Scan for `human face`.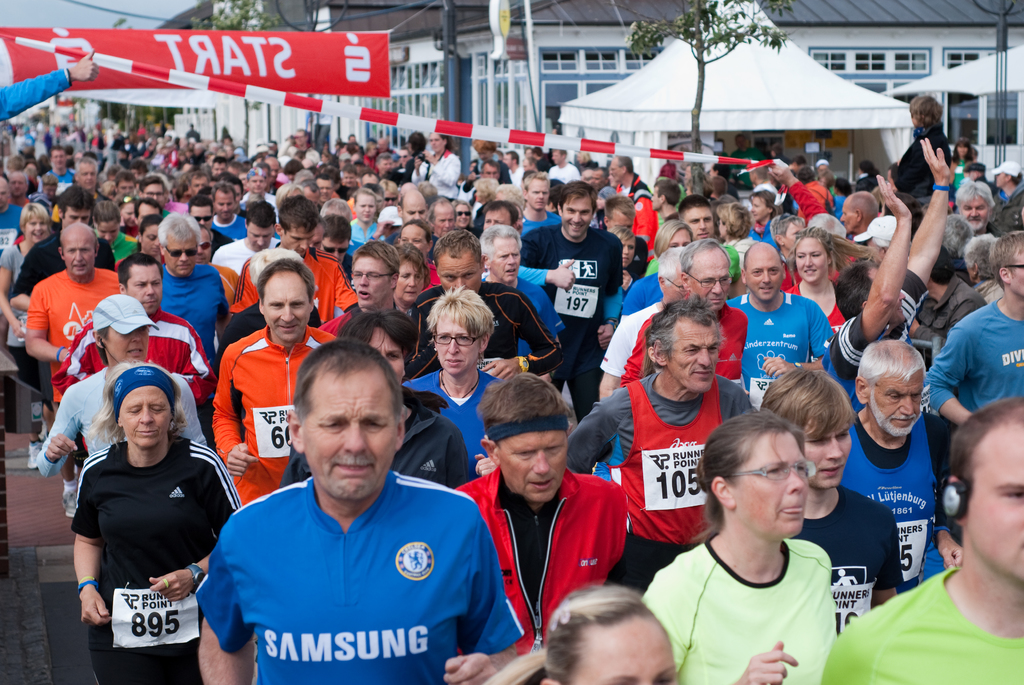
Scan result: 575,154,586,163.
